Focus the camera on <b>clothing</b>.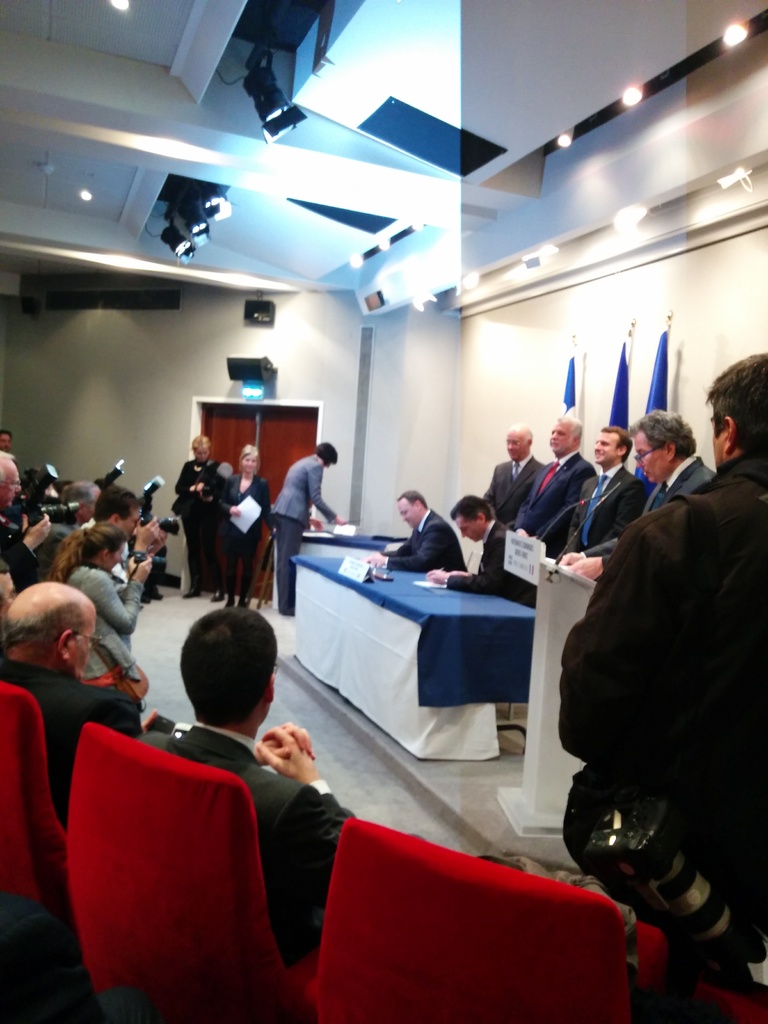
Focus region: x1=0, y1=505, x2=42, y2=605.
